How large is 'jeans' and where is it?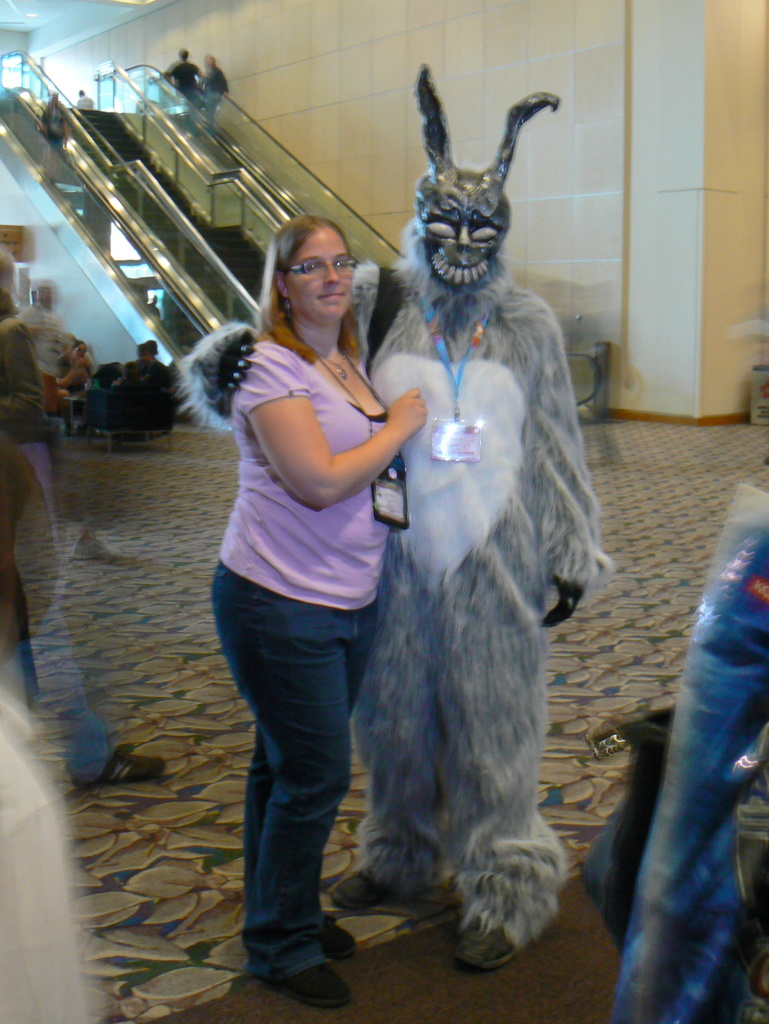
Bounding box: bbox(224, 560, 396, 991).
